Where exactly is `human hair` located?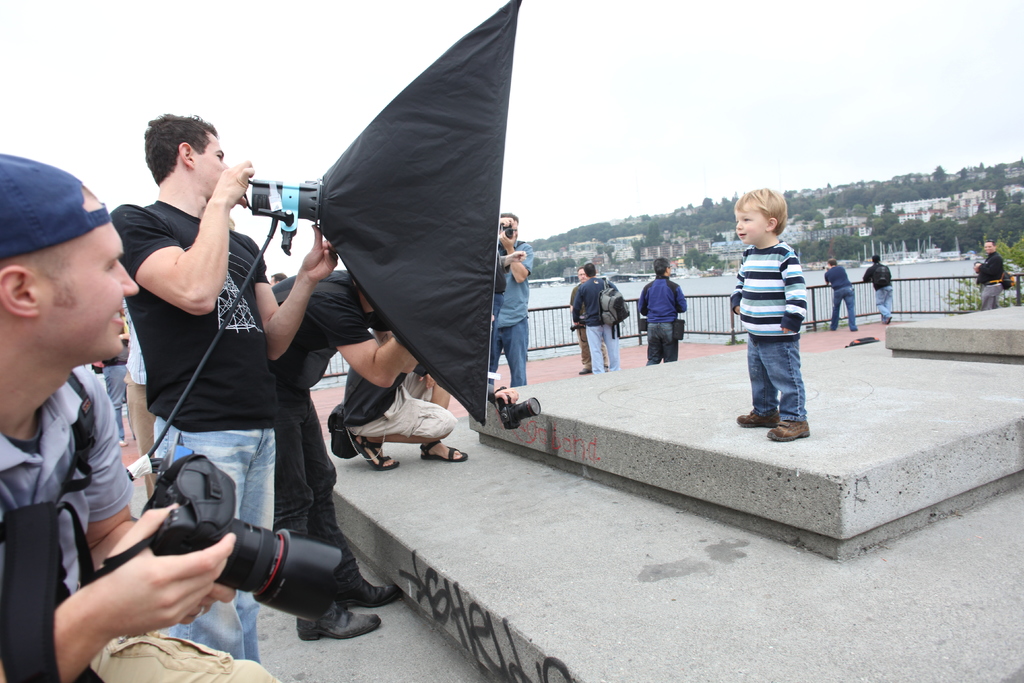
Its bounding box is bbox(984, 240, 997, 249).
